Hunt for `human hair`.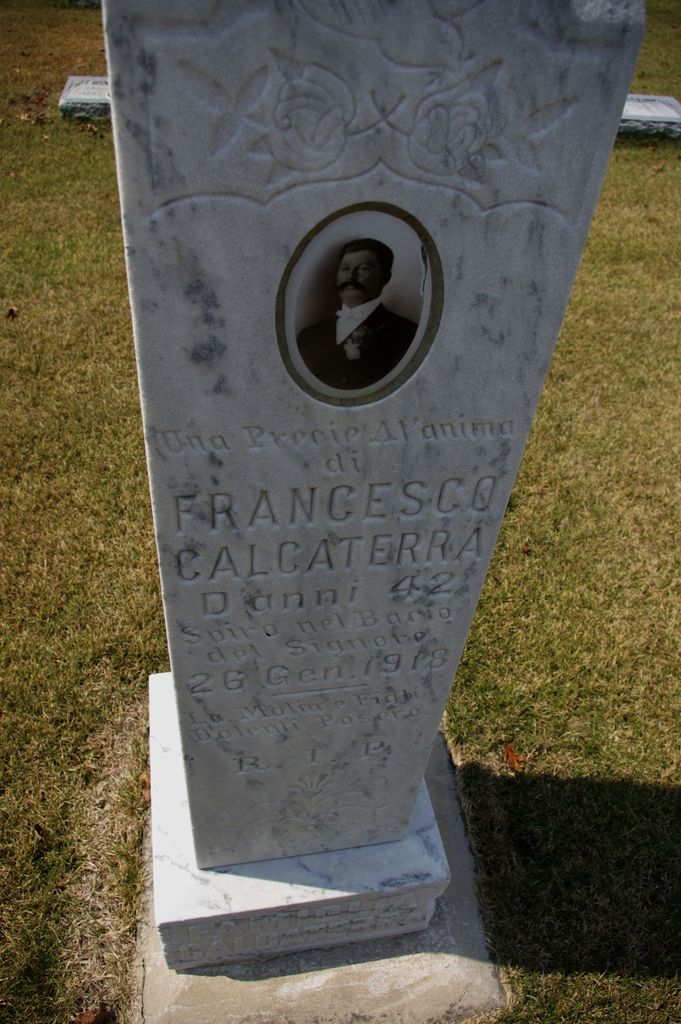
Hunted down at {"x1": 337, "y1": 232, "x2": 398, "y2": 290}.
